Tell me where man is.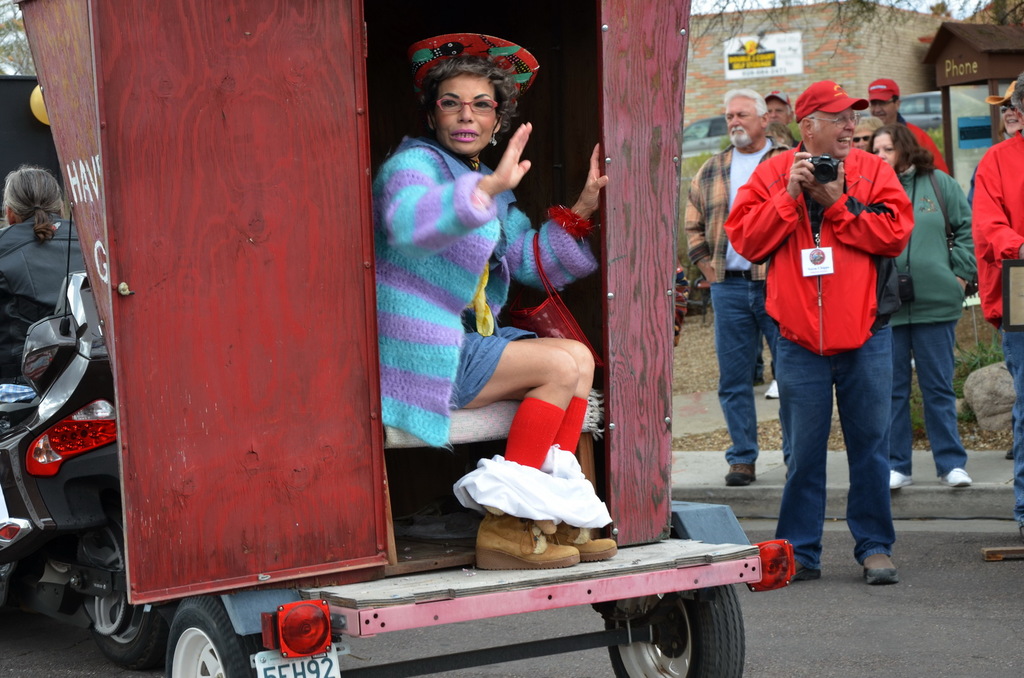
man is at [x1=862, y1=70, x2=955, y2=175].
